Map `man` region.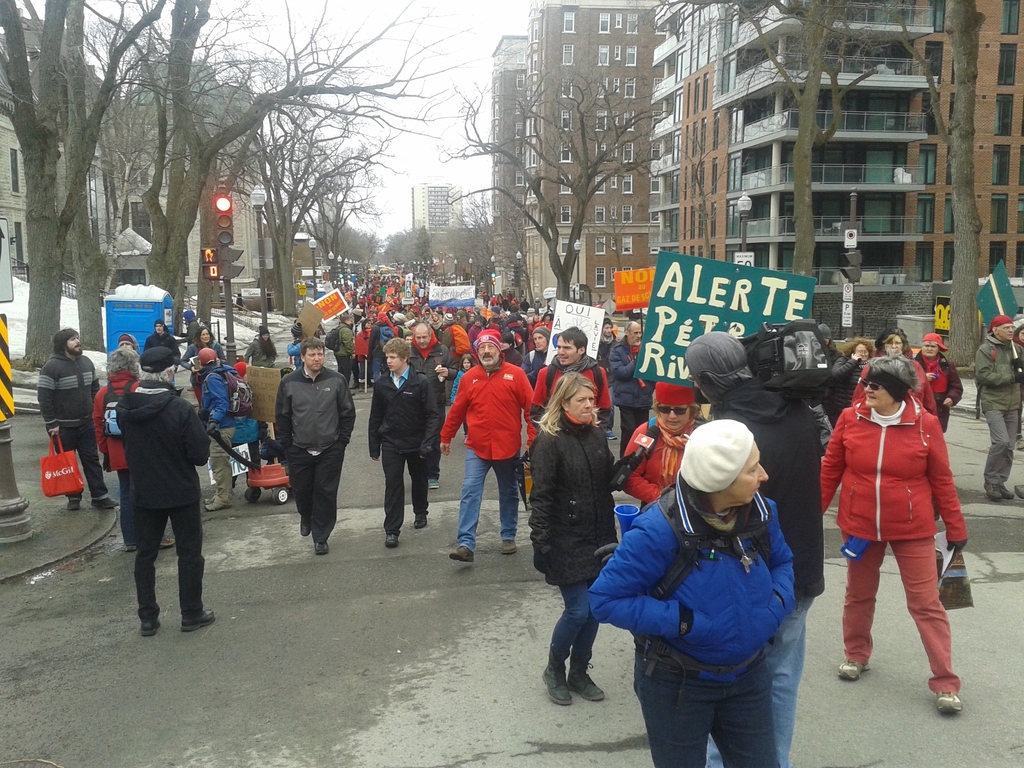
Mapped to bbox=[37, 328, 129, 514].
